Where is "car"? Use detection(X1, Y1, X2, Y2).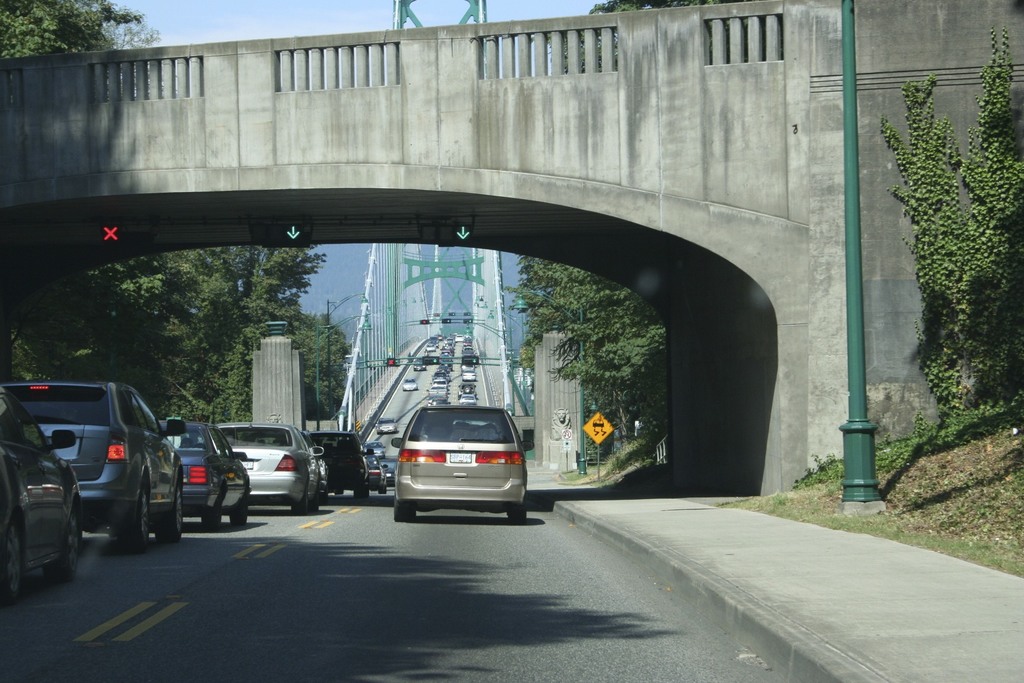
detection(376, 419, 396, 435).
